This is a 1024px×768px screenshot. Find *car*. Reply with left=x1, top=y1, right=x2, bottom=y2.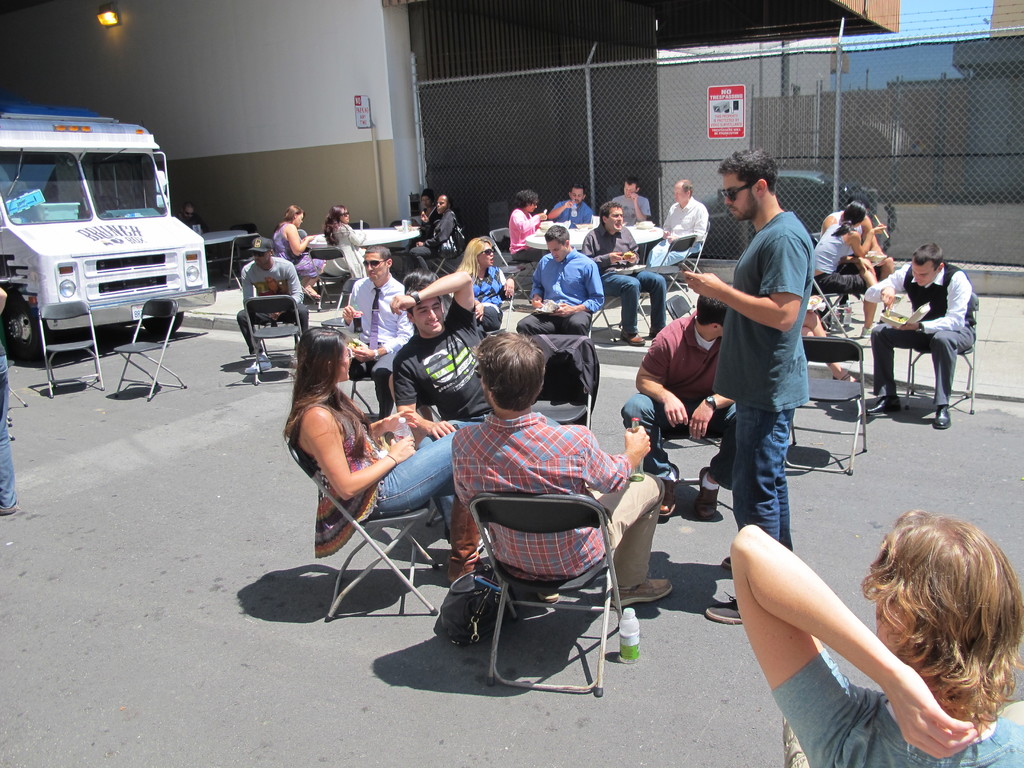
left=701, top=166, right=884, bottom=237.
